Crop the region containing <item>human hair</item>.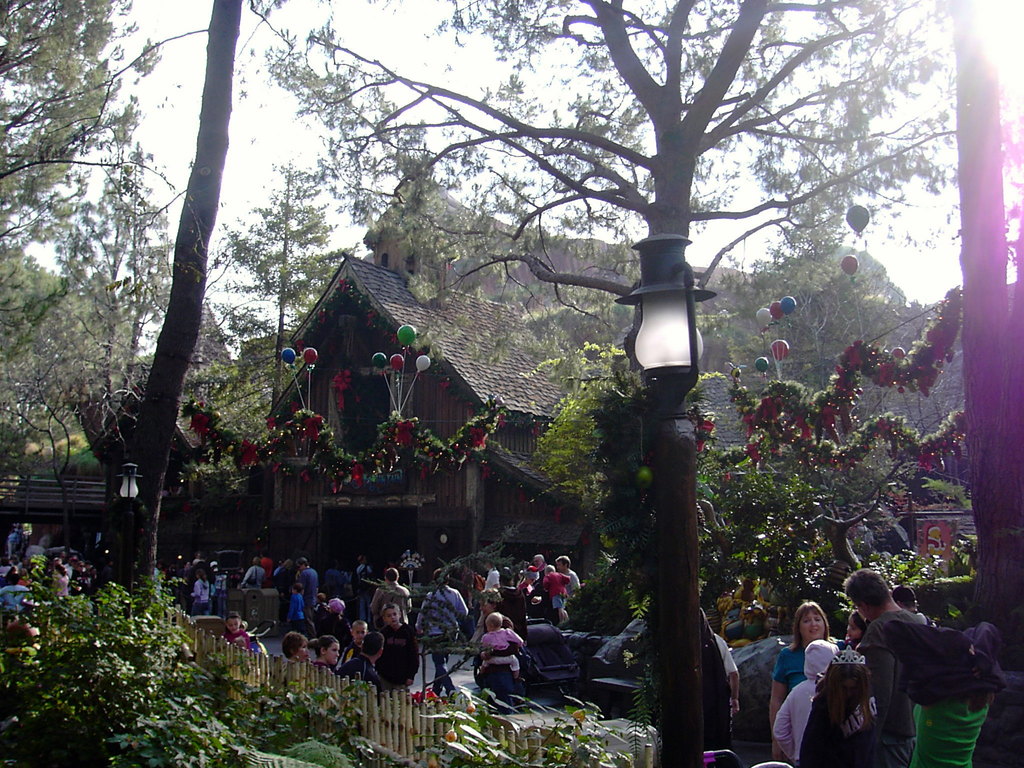
Crop region: {"left": 353, "top": 616, "right": 369, "bottom": 630}.
